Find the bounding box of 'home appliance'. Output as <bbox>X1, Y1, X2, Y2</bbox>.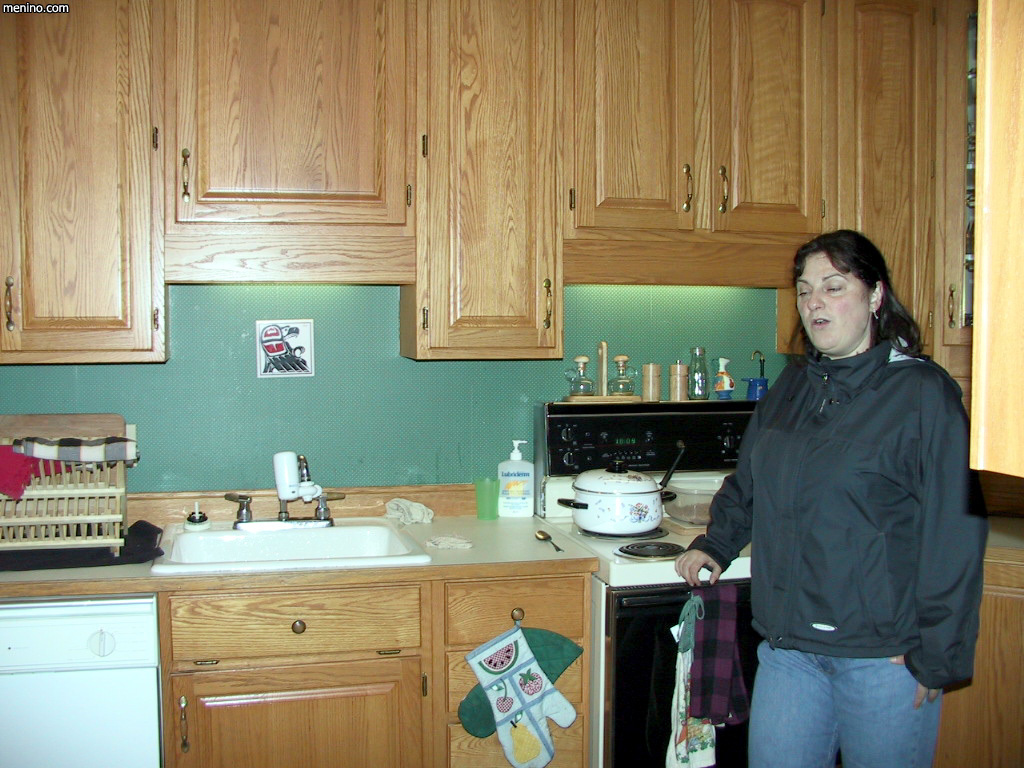
<bbox>7, 554, 152, 757</bbox>.
